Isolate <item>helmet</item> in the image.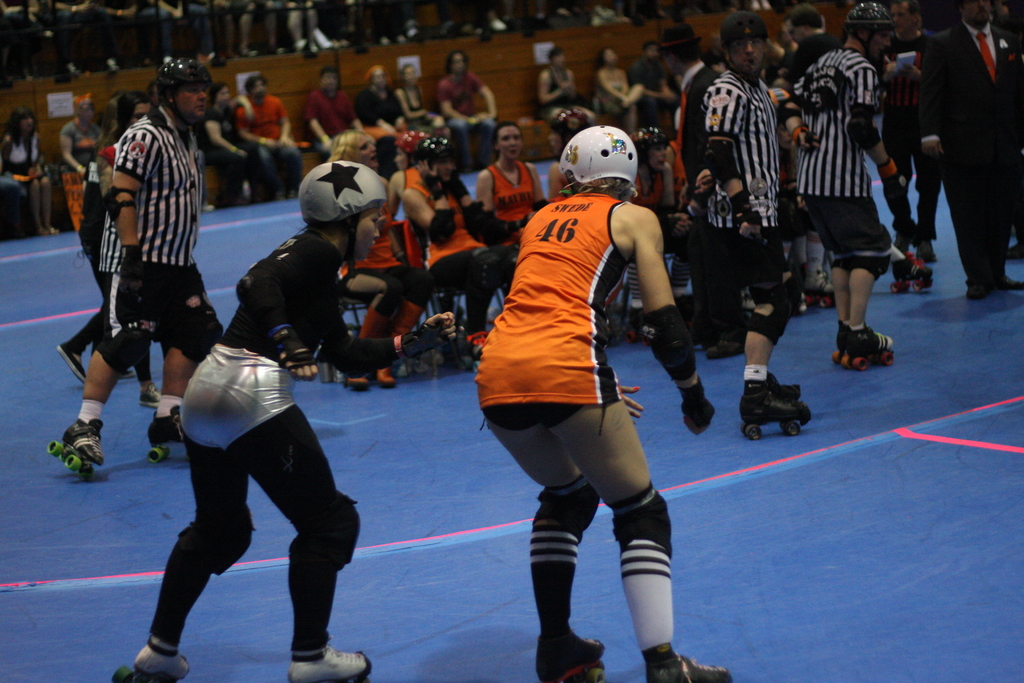
Isolated region: locate(296, 158, 388, 272).
